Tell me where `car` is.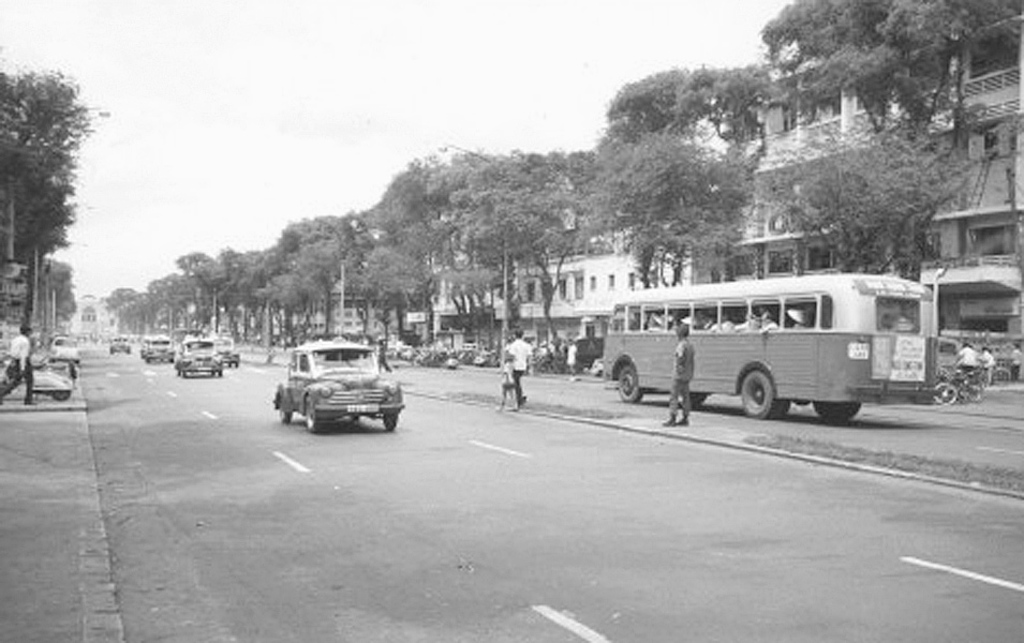
`car` is at x1=212 y1=337 x2=234 y2=365.
